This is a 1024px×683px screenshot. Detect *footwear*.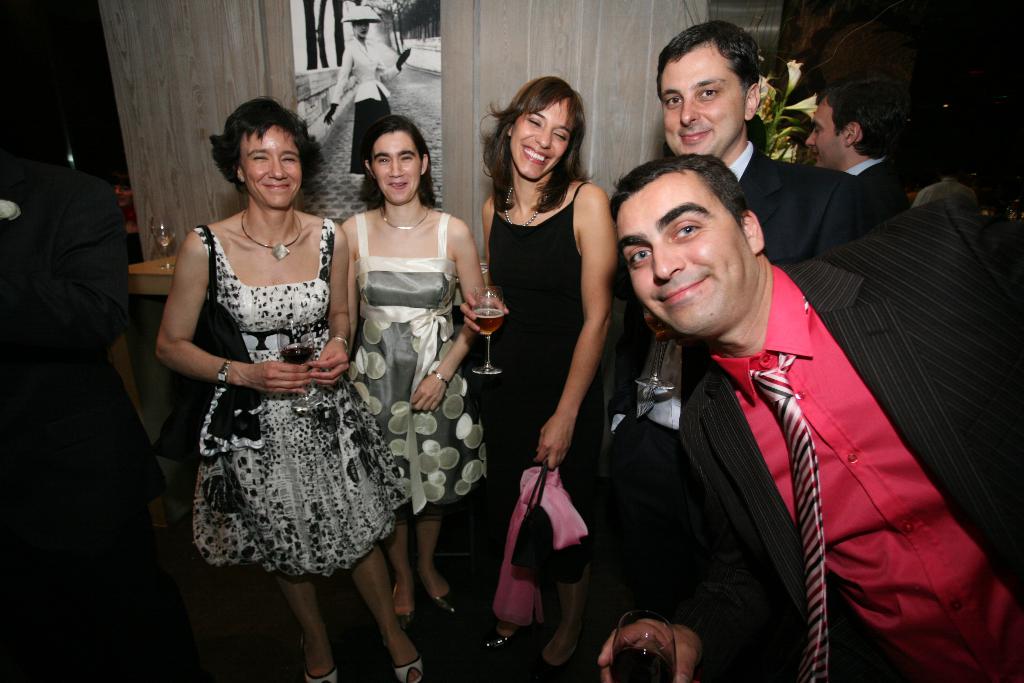
bbox=(478, 614, 522, 659).
